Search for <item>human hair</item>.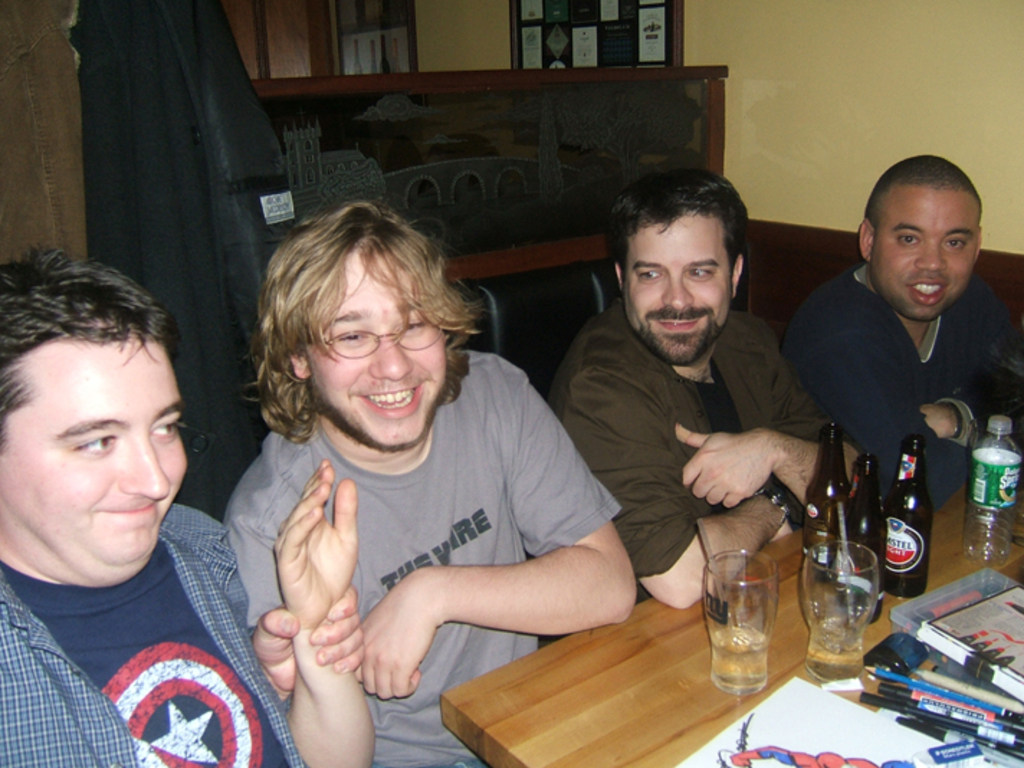
Found at (x1=240, y1=210, x2=462, y2=407).
